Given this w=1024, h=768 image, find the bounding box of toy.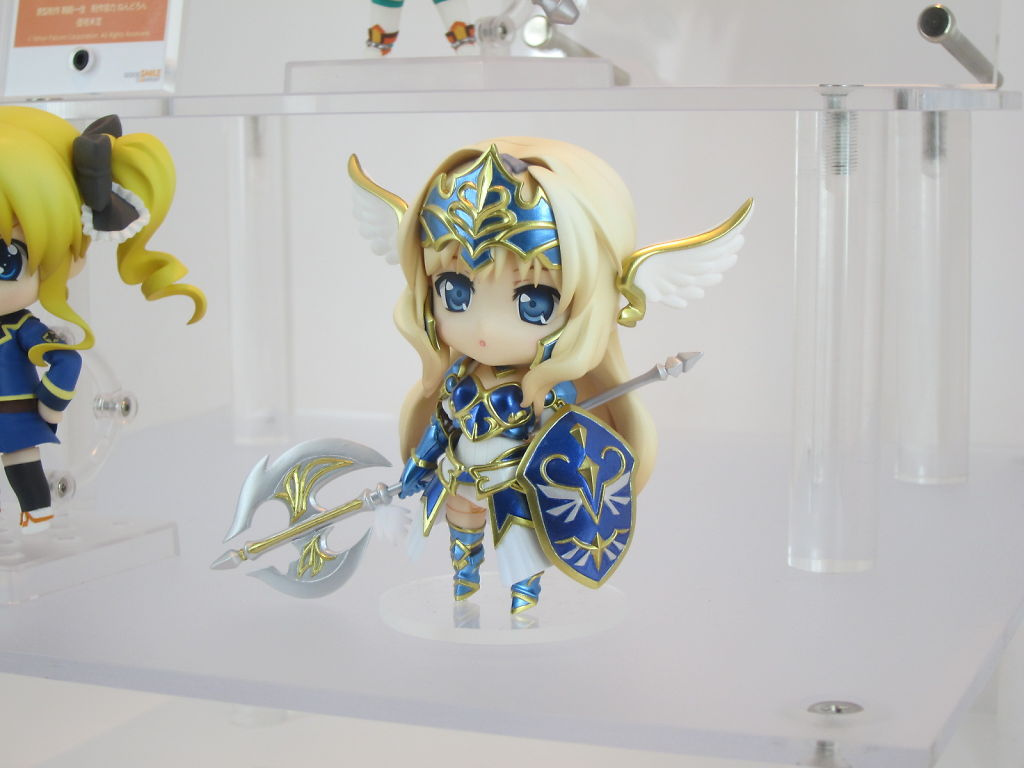
[x1=0, y1=100, x2=215, y2=535].
